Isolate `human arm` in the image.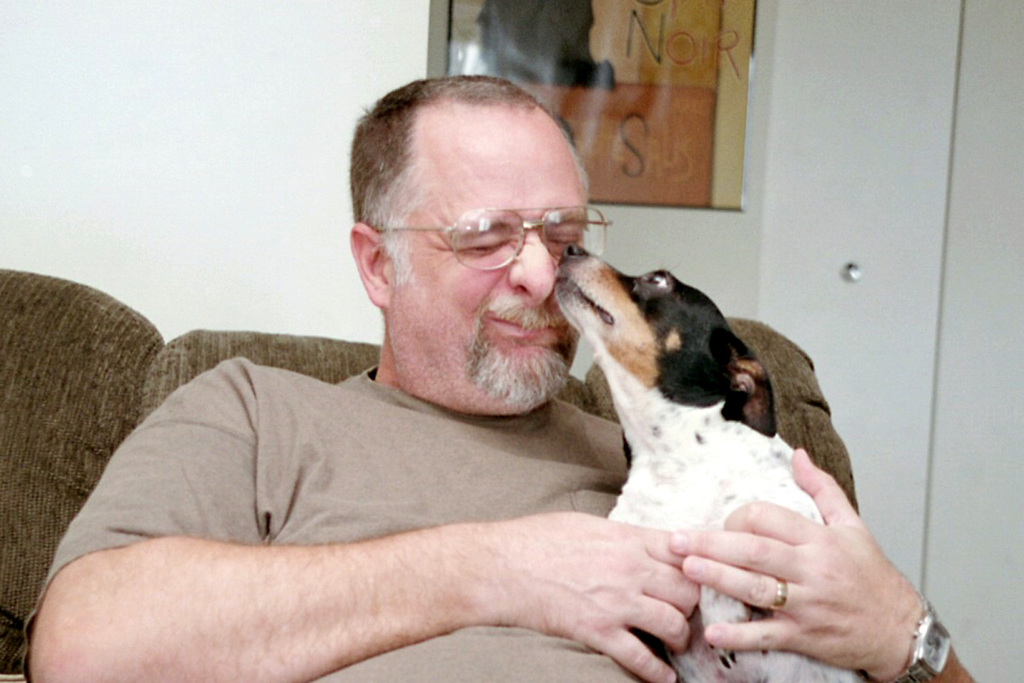
Isolated region: BBox(25, 358, 702, 682).
